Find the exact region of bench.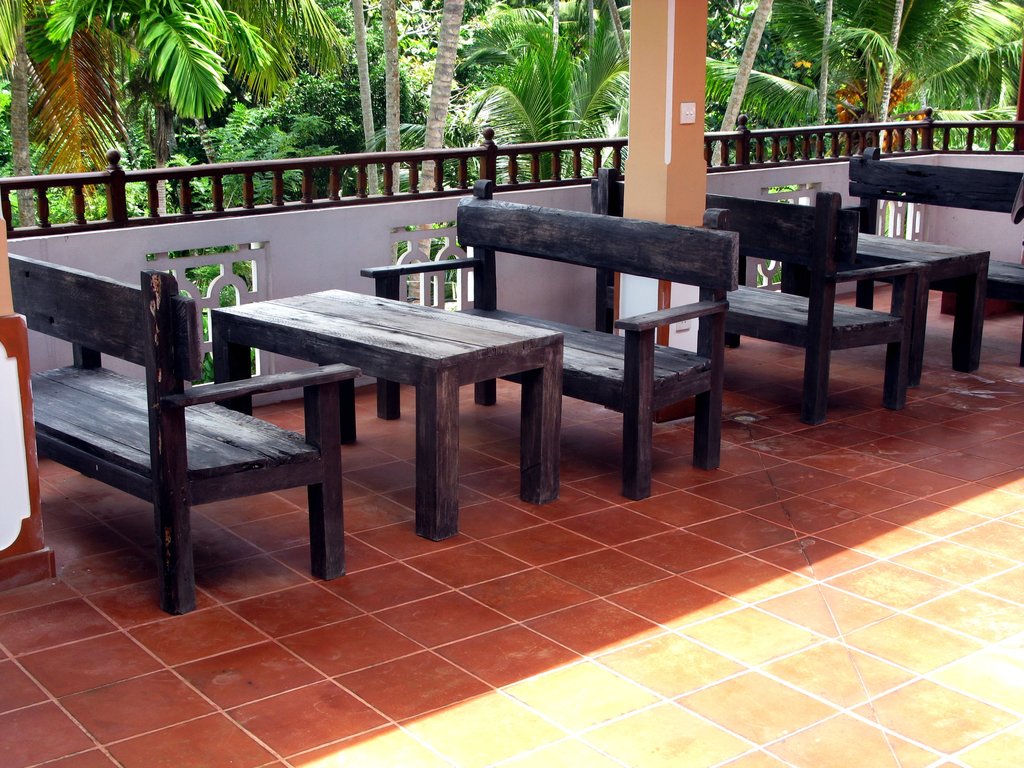
Exact region: x1=449, y1=170, x2=726, y2=495.
